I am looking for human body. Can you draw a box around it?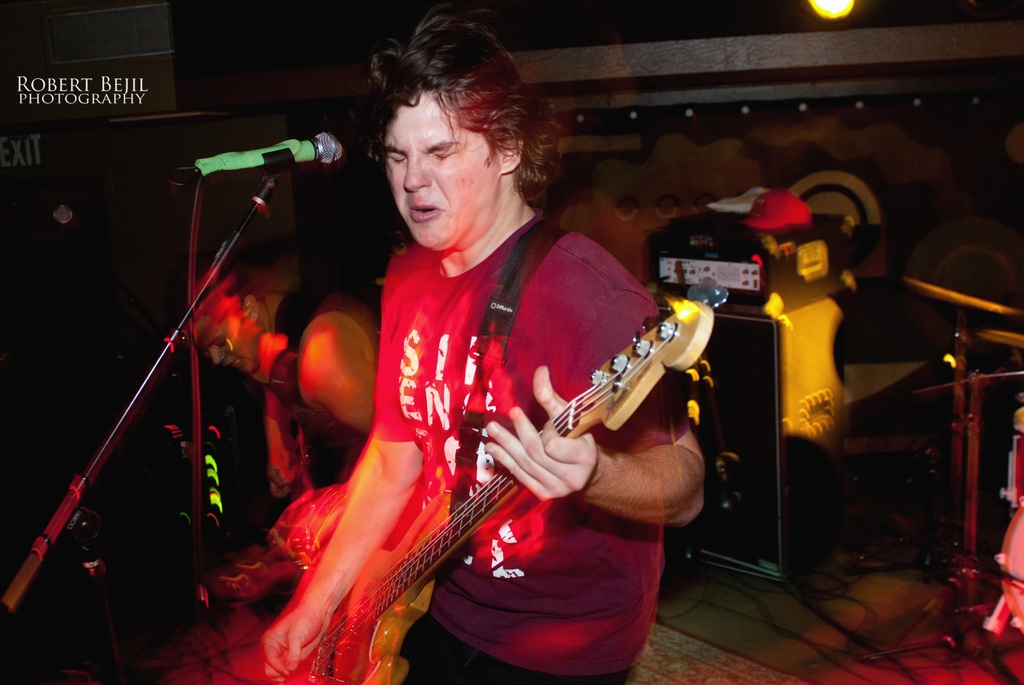
Sure, the bounding box is select_region(198, 245, 387, 624).
